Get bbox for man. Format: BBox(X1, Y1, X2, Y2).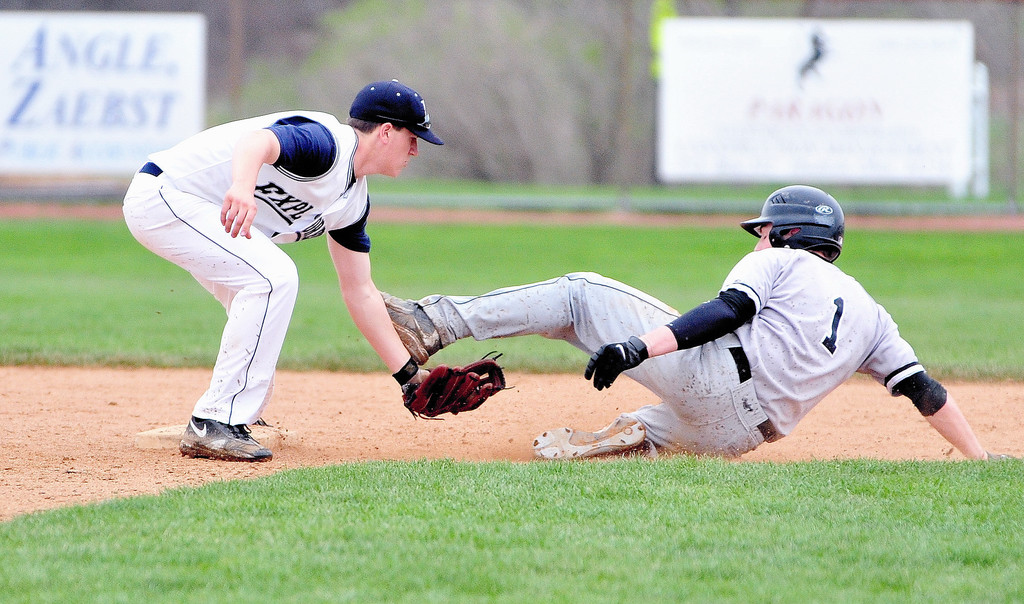
BBox(122, 77, 494, 459).
